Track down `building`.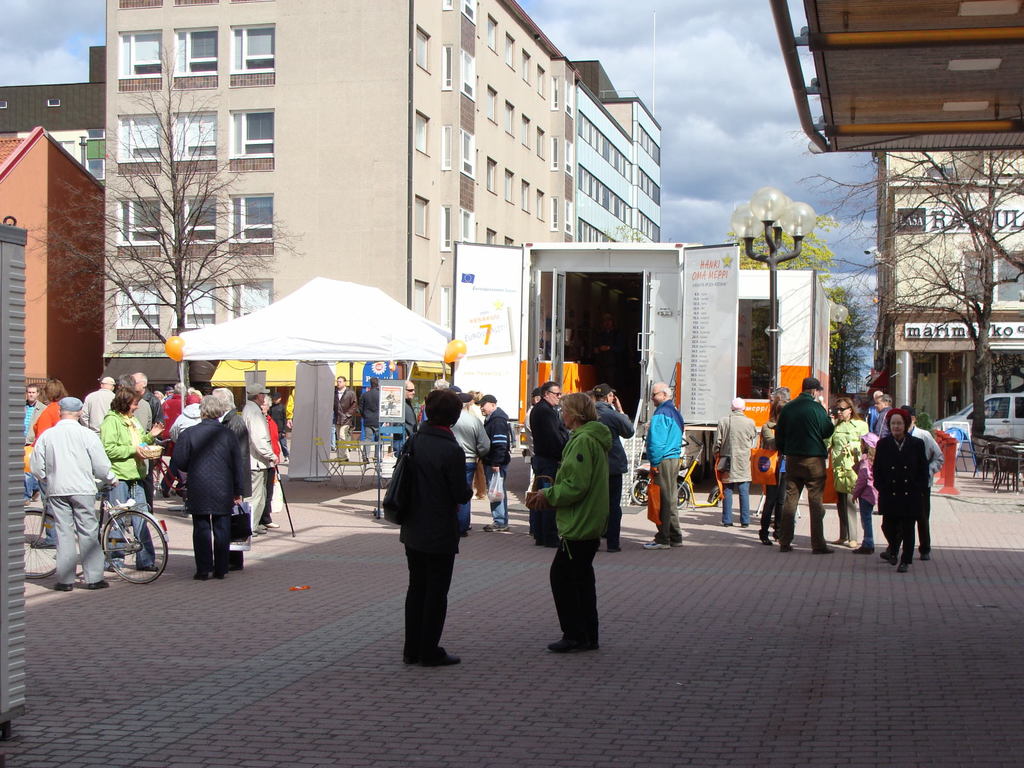
Tracked to <box>0,42,106,179</box>.
